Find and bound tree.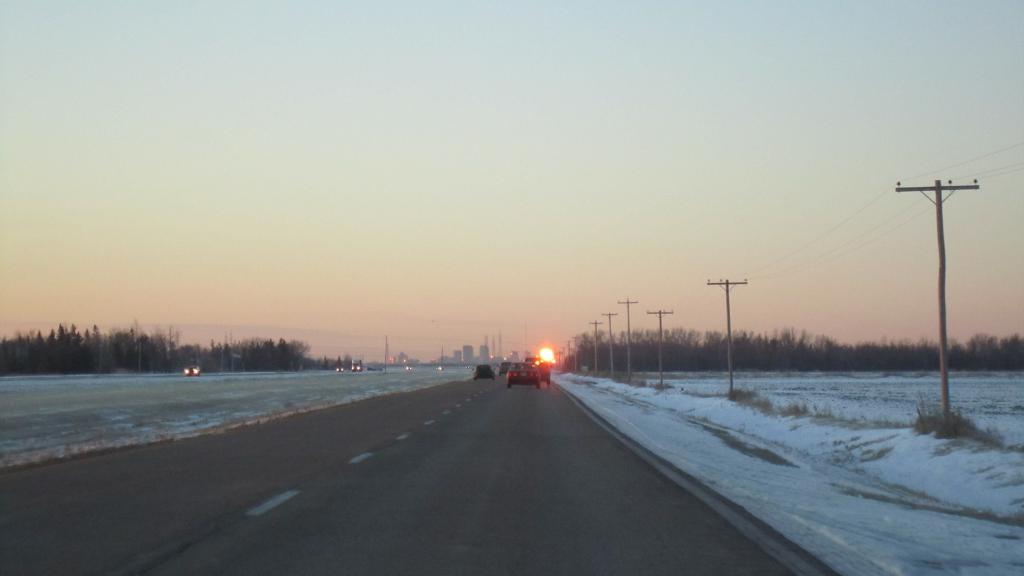
Bound: bbox=(250, 333, 269, 367).
